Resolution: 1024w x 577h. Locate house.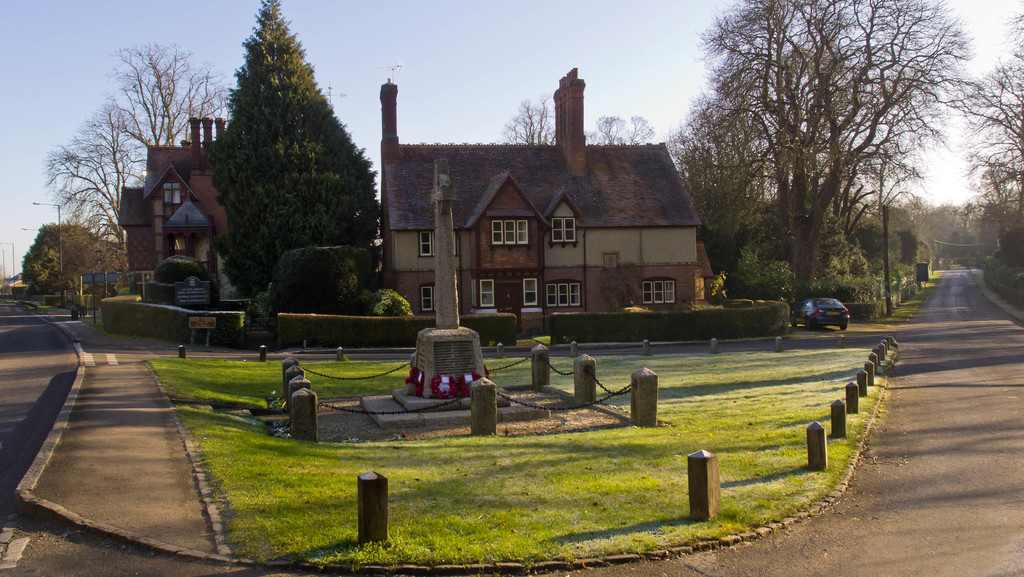
374 68 718 323.
